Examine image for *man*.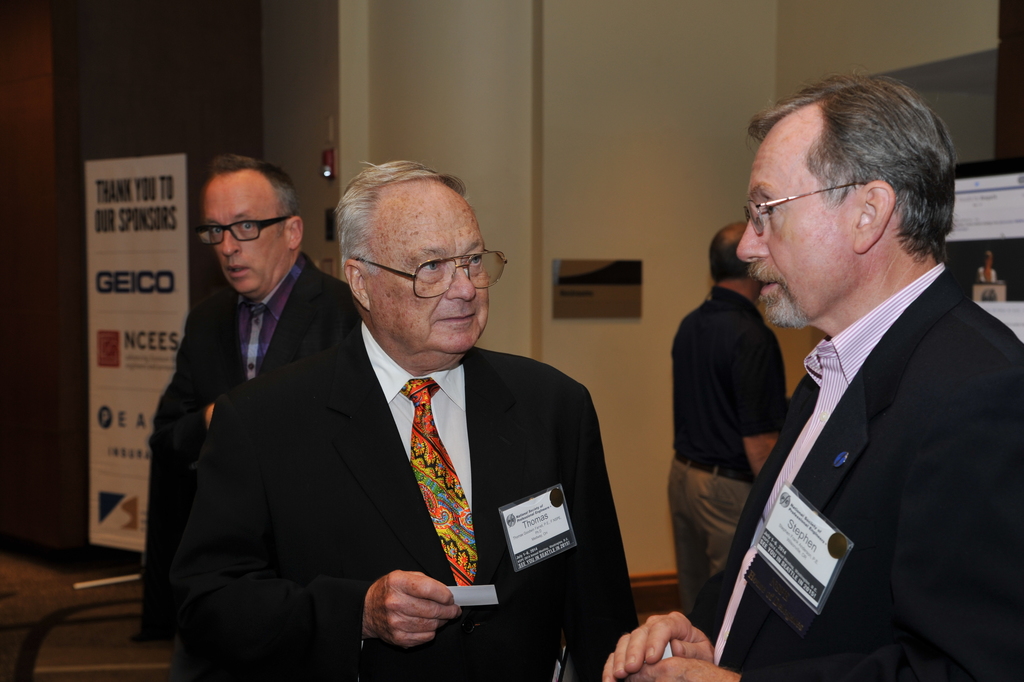
Examination result: {"left": 245, "top": 146, "right": 643, "bottom": 681}.
